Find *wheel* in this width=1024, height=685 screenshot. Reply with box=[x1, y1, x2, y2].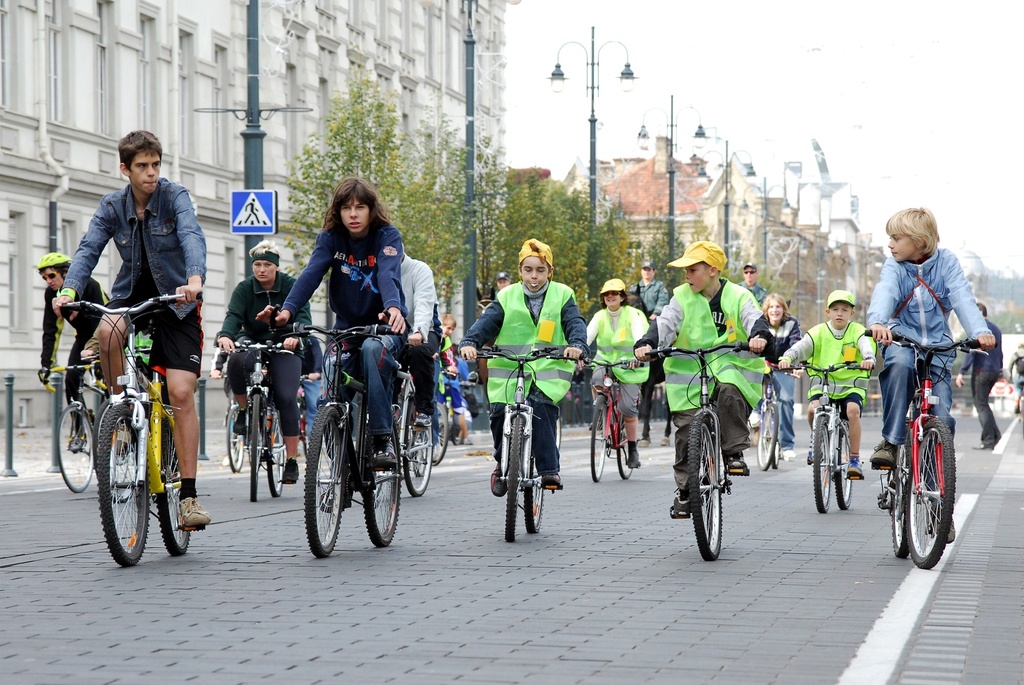
box=[92, 400, 147, 566].
